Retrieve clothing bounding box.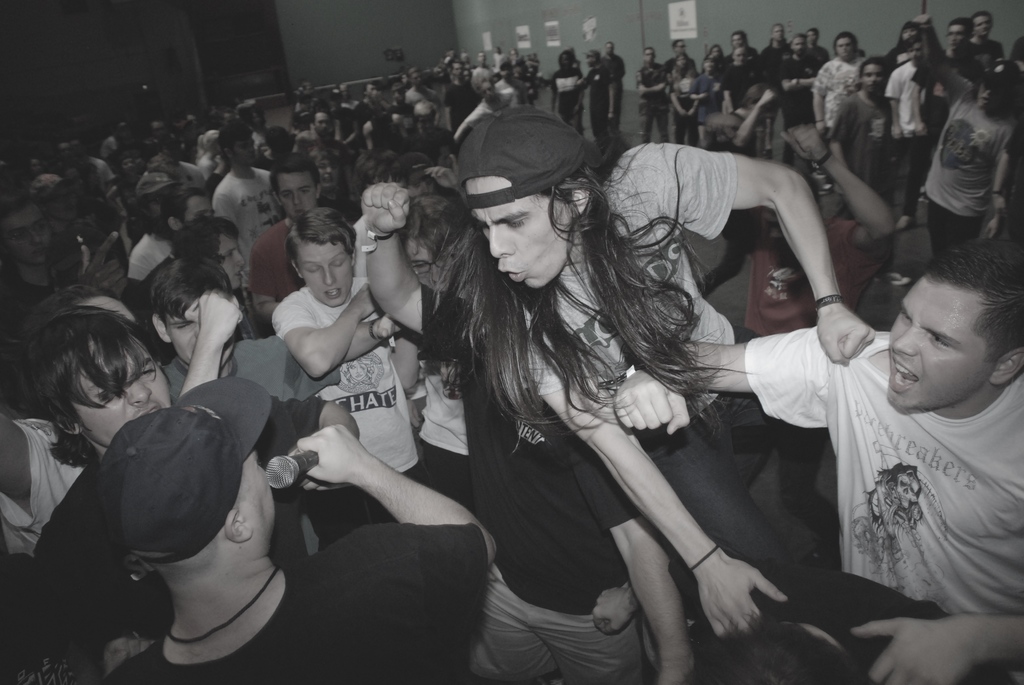
Bounding box: <box>0,420,95,577</box>.
